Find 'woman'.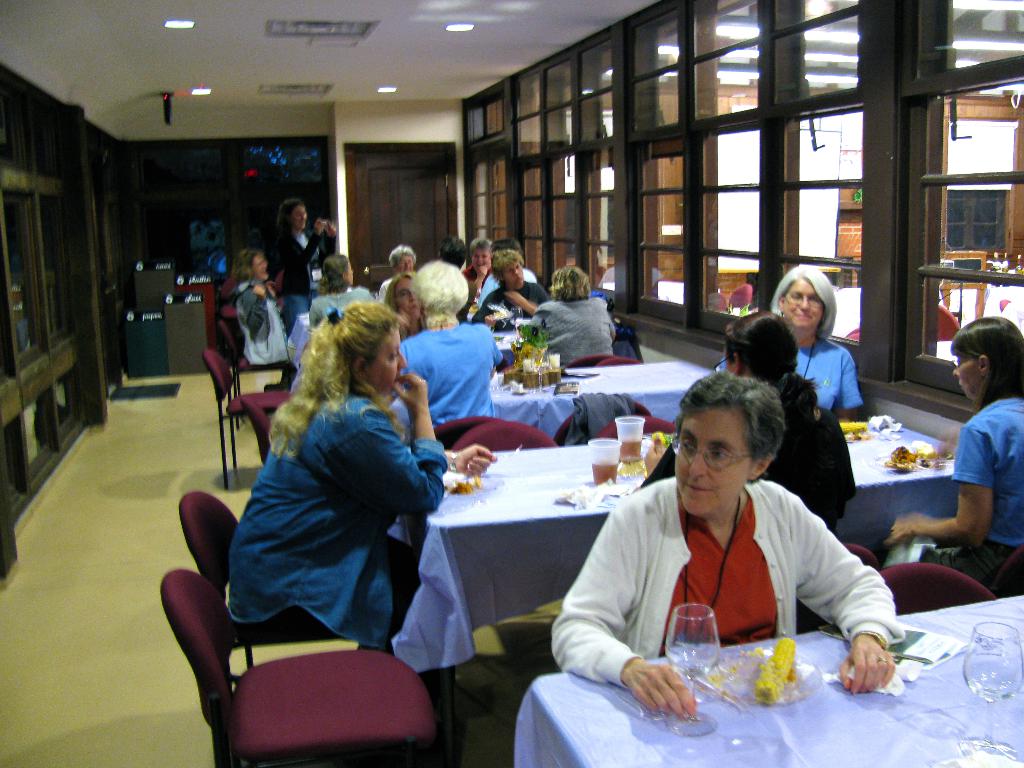
l=218, t=247, r=289, b=414.
